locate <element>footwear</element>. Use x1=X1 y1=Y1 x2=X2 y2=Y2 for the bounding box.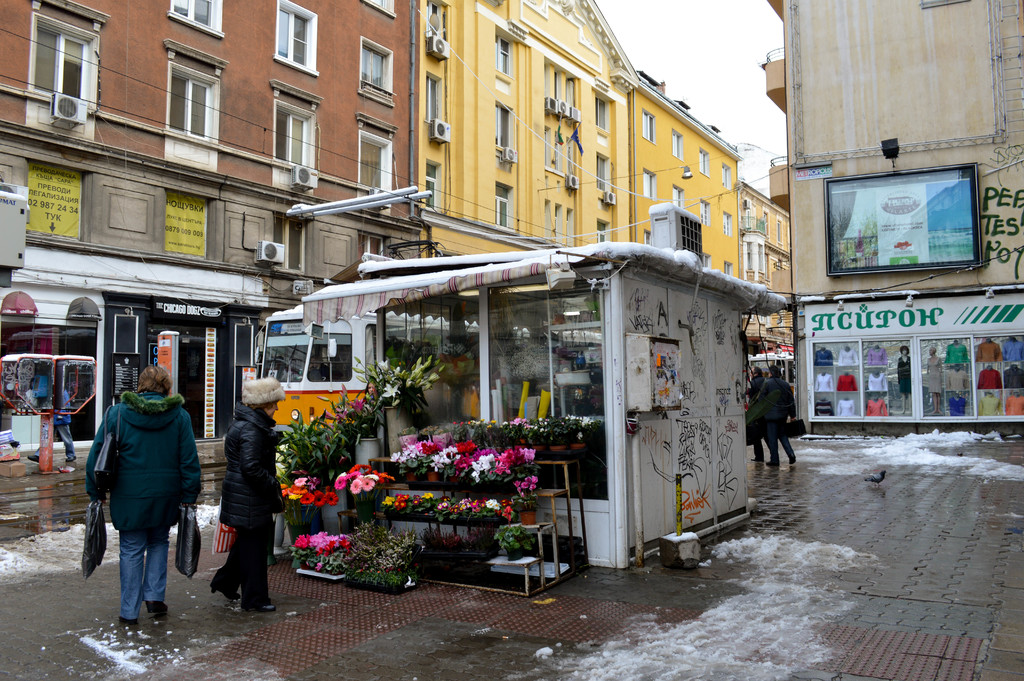
x1=147 y1=602 x2=167 y2=611.
